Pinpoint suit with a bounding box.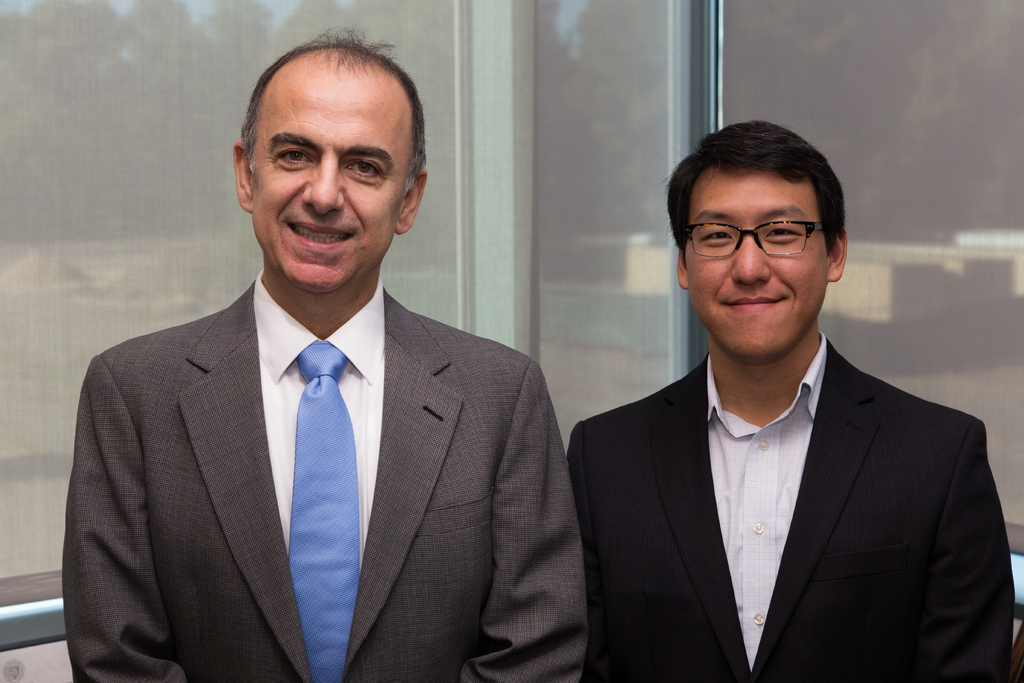
locate(66, 185, 585, 675).
